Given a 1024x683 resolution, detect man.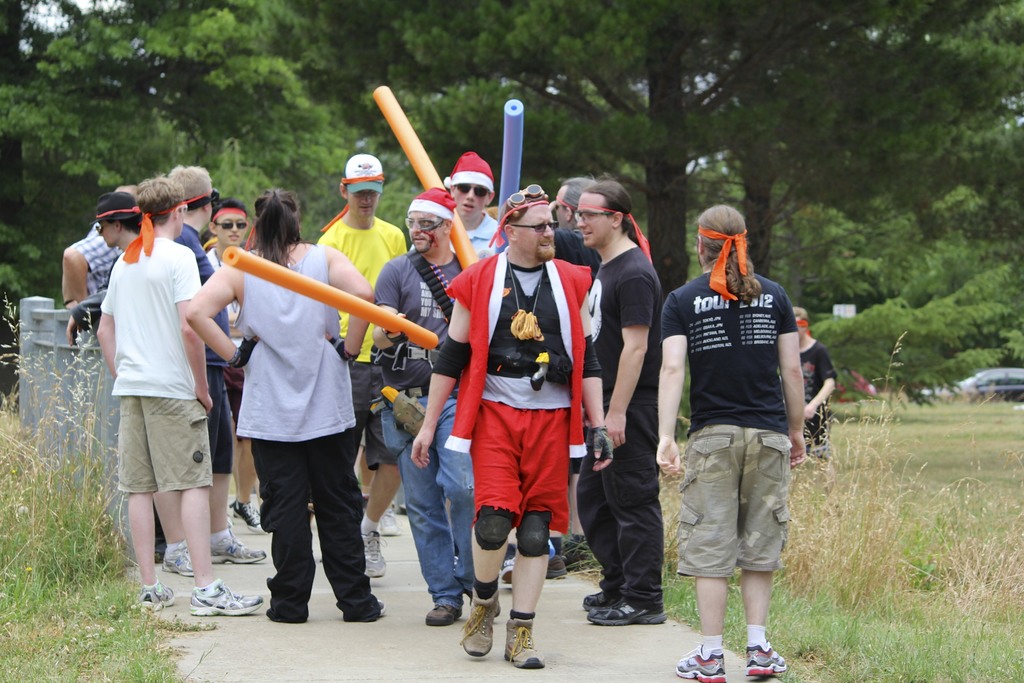
BBox(312, 152, 404, 539).
